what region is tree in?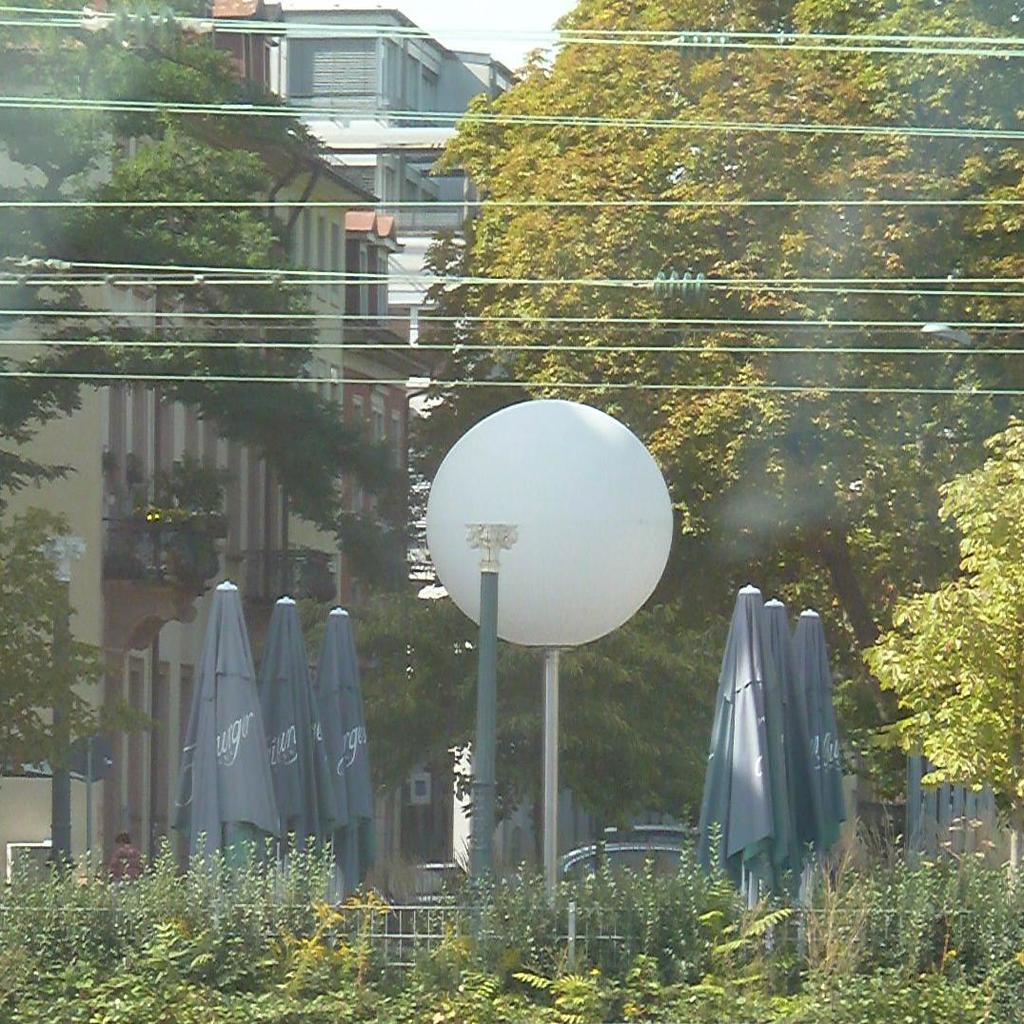
bbox(0, 9, 430, 501).
